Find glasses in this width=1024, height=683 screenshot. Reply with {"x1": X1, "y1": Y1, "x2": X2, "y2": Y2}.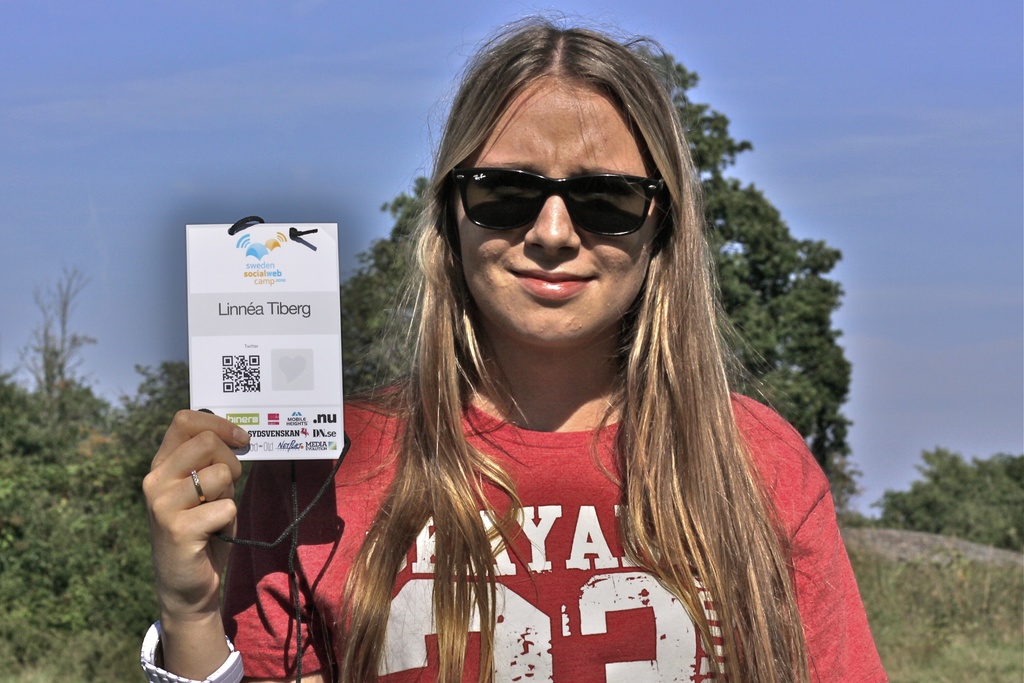
{"x1": 434, "y1": 149, "x2": 686, "y2": 238}.
